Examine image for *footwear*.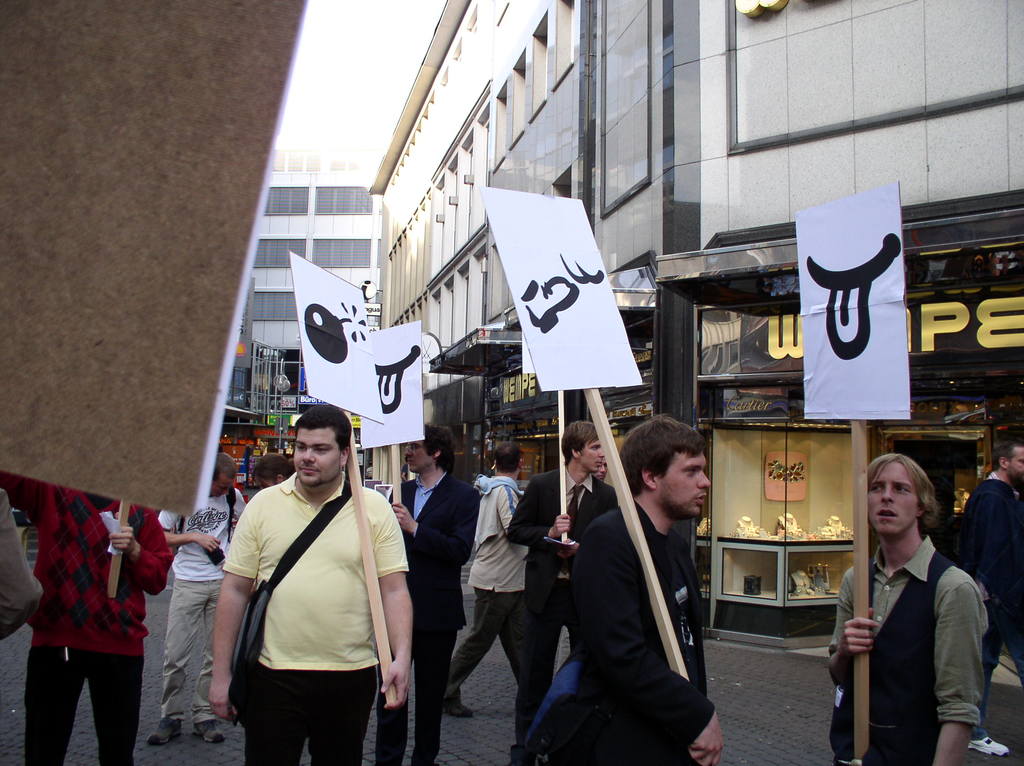
Examination result: 964,734,1009,756.
